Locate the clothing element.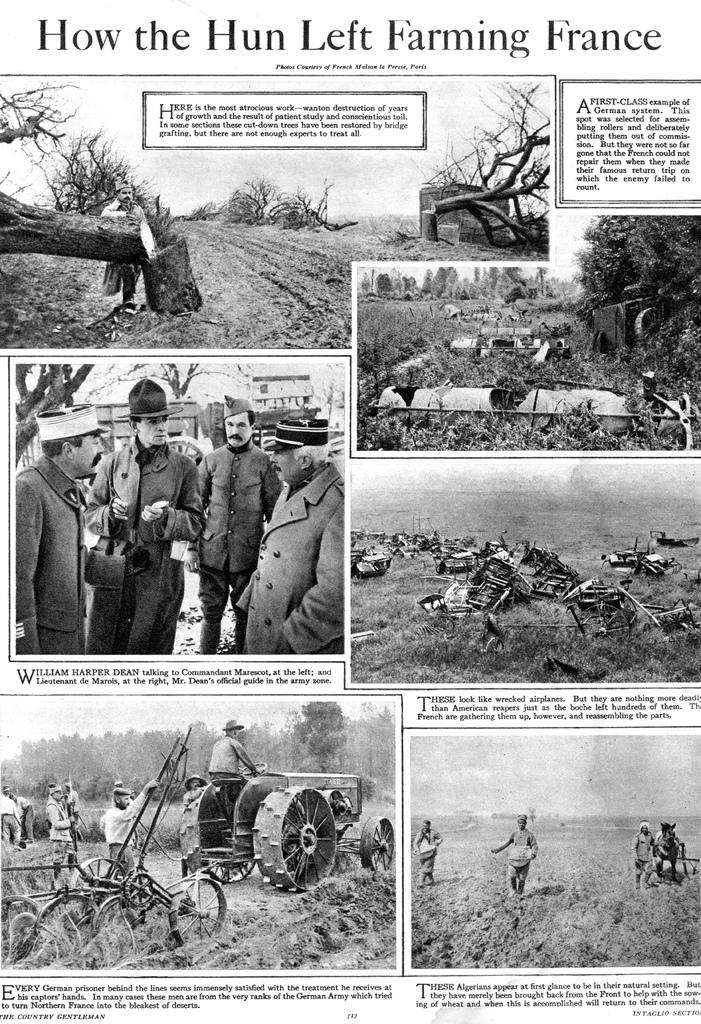
Element bbox: crop(410, 823, 443, 881).
